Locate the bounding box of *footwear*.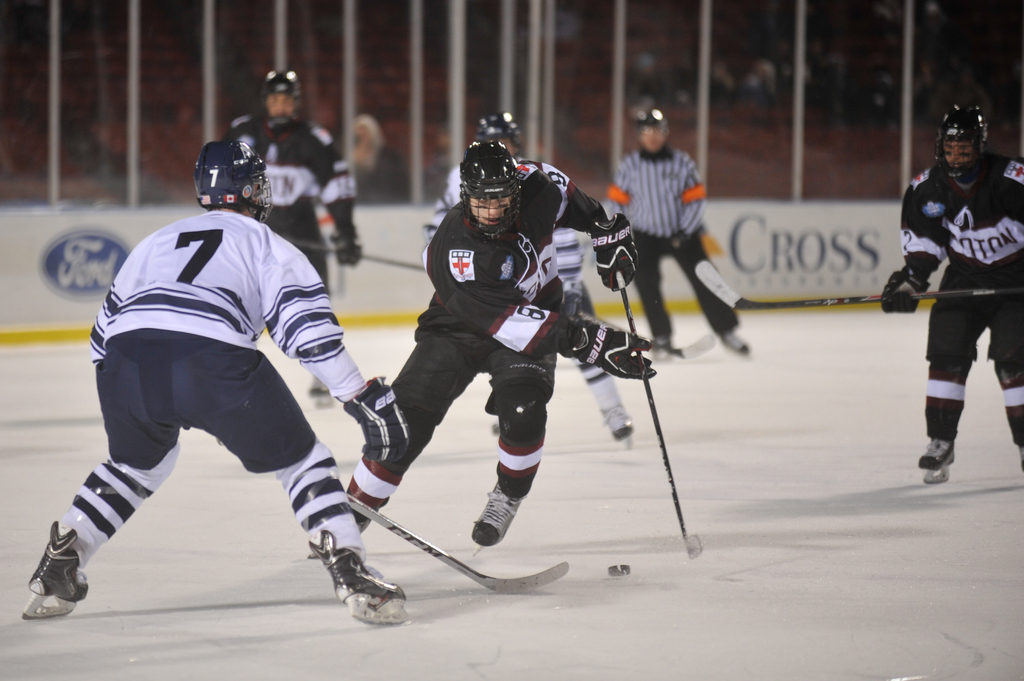
Bounding box: region(595, 360, 632, 456).
